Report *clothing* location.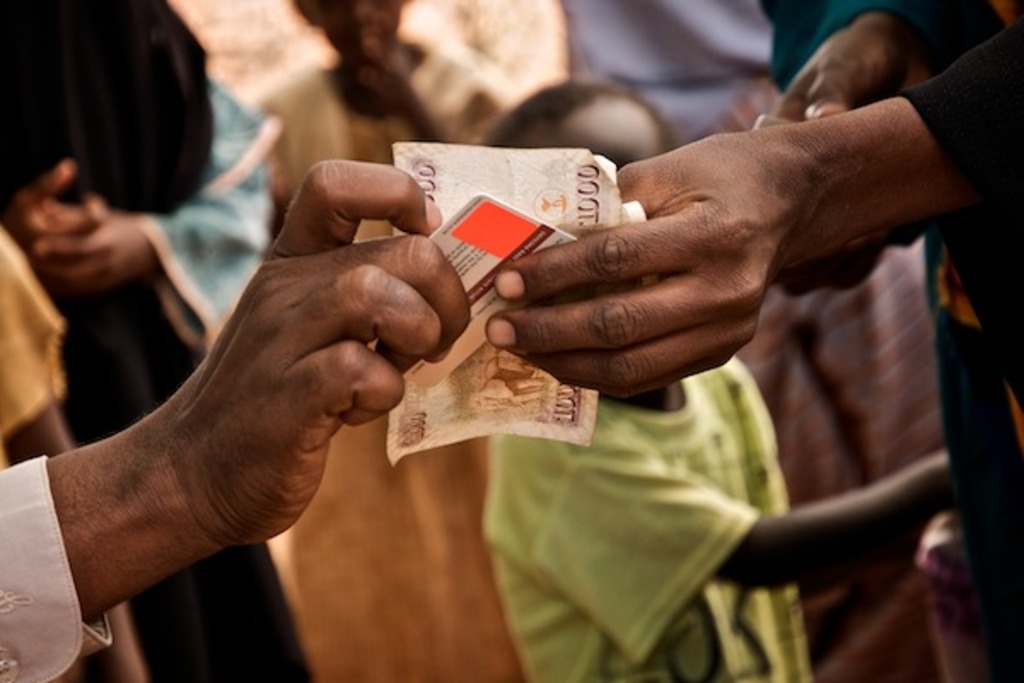
Report: box=[864, 0, 1021, 681].
